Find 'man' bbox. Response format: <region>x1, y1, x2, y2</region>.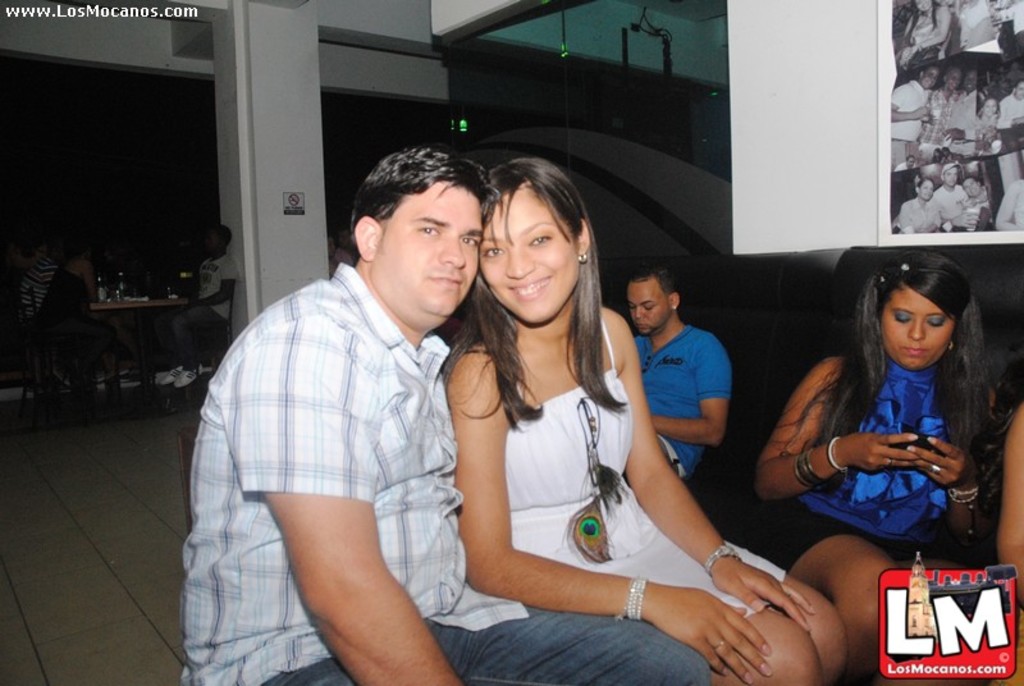
<region>888, 67, 941, 164</region>.
